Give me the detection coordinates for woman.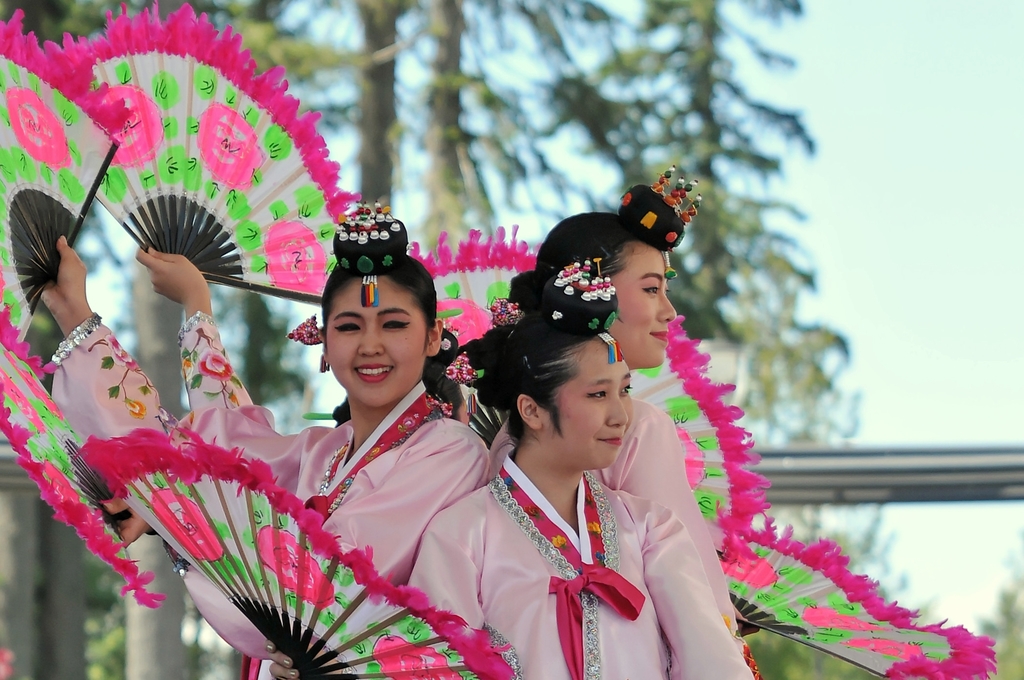
32,239,509,679.
